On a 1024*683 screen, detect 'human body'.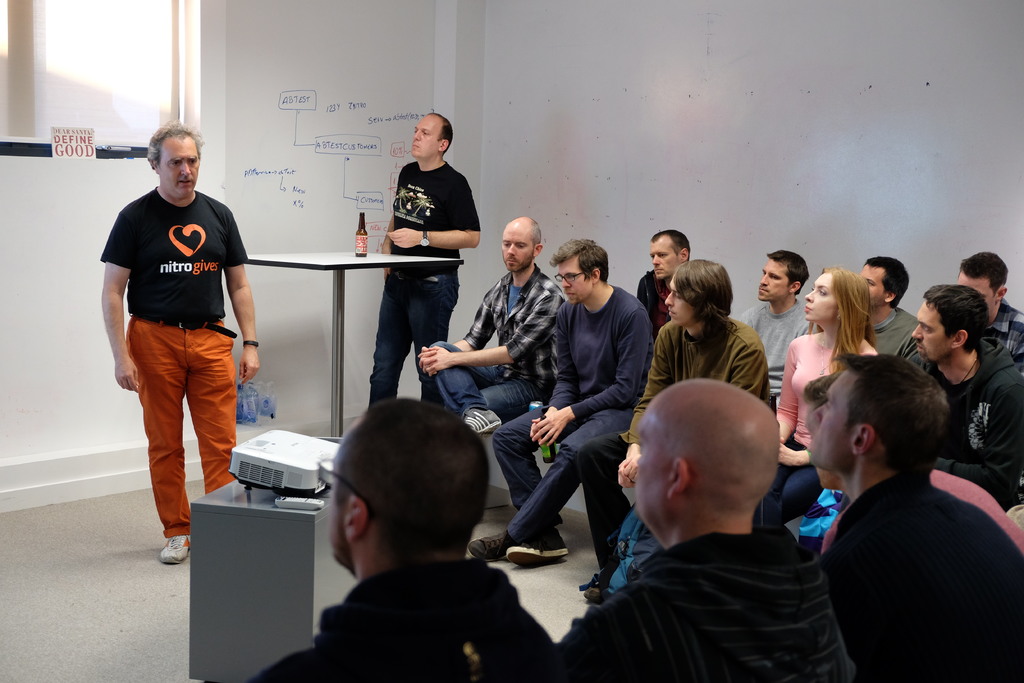
bbox=[799, 314, 992, 682].
